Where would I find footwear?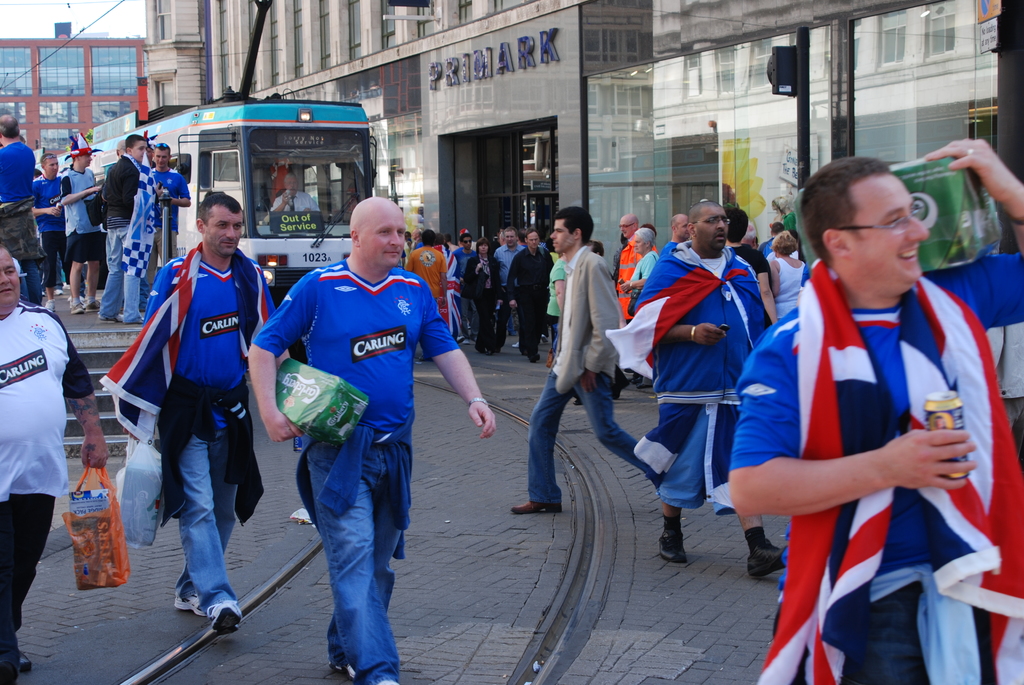
At Rect(508, 330, 517, 335).
